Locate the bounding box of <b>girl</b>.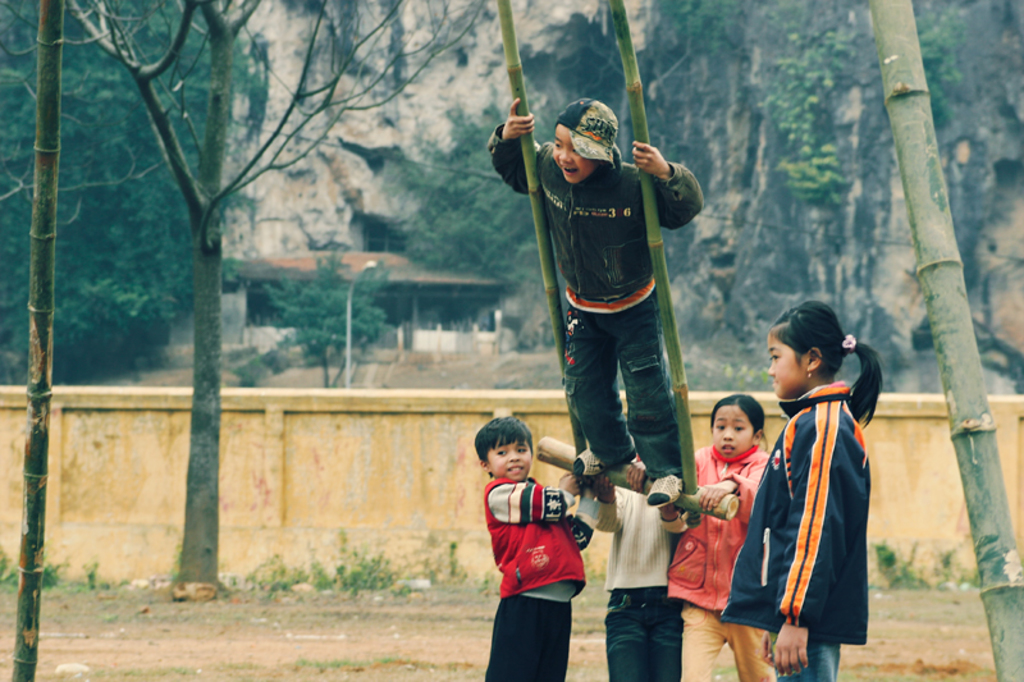
Bounding box: {"left": 657, "top": 390, "right": 776, "bottom": 681}.
